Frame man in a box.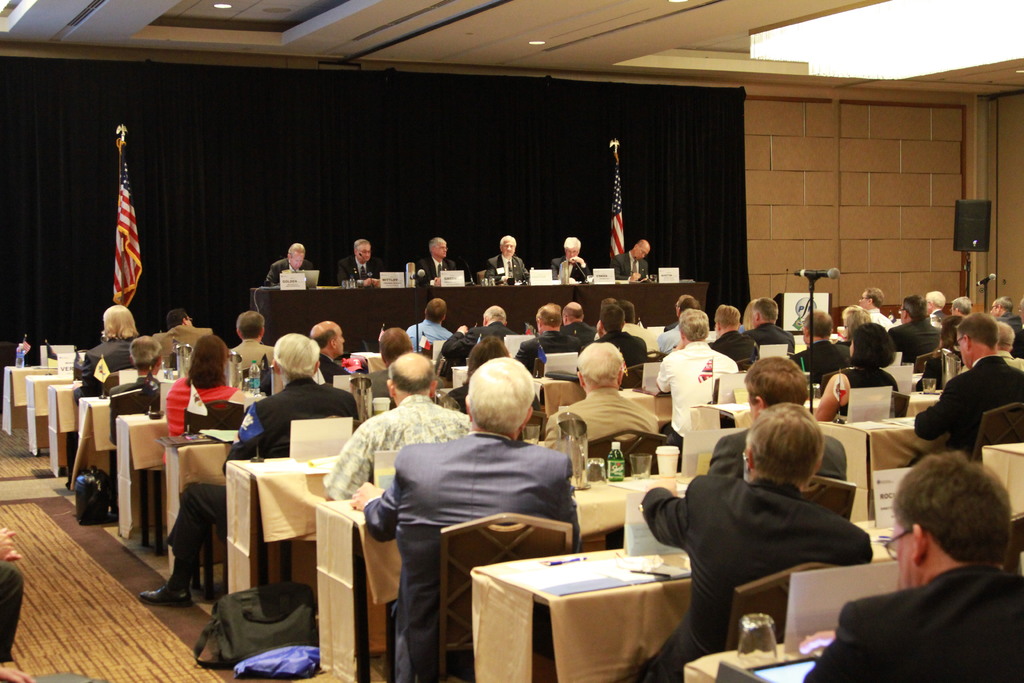
{"left": 610, "top": 233, "right": 650, "bottom": 284}.
